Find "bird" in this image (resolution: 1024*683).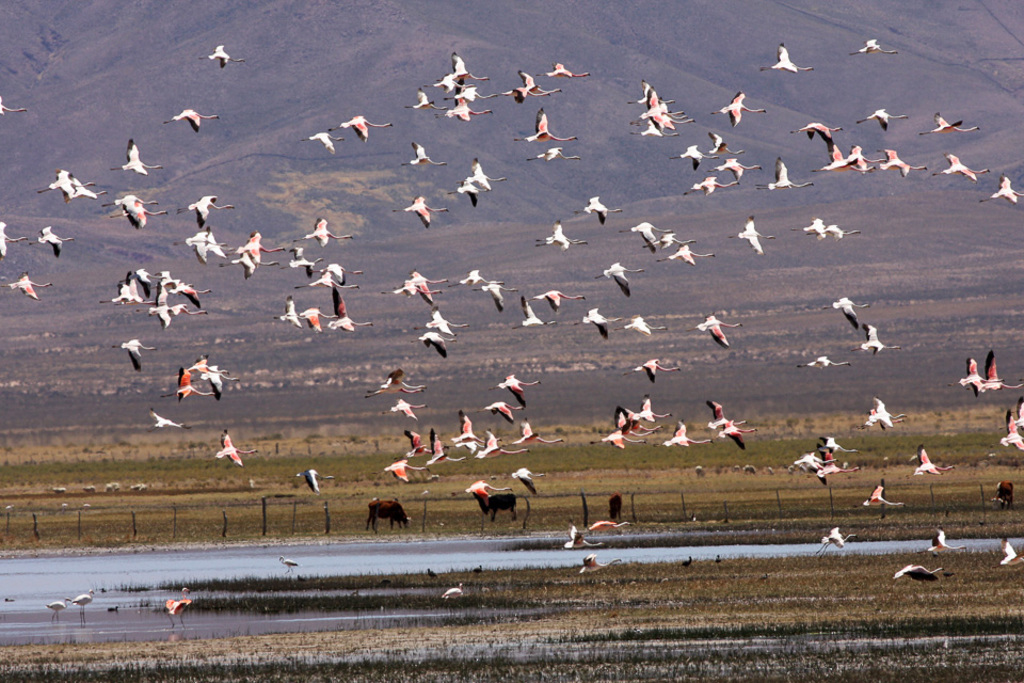
(70,586,97,632).
